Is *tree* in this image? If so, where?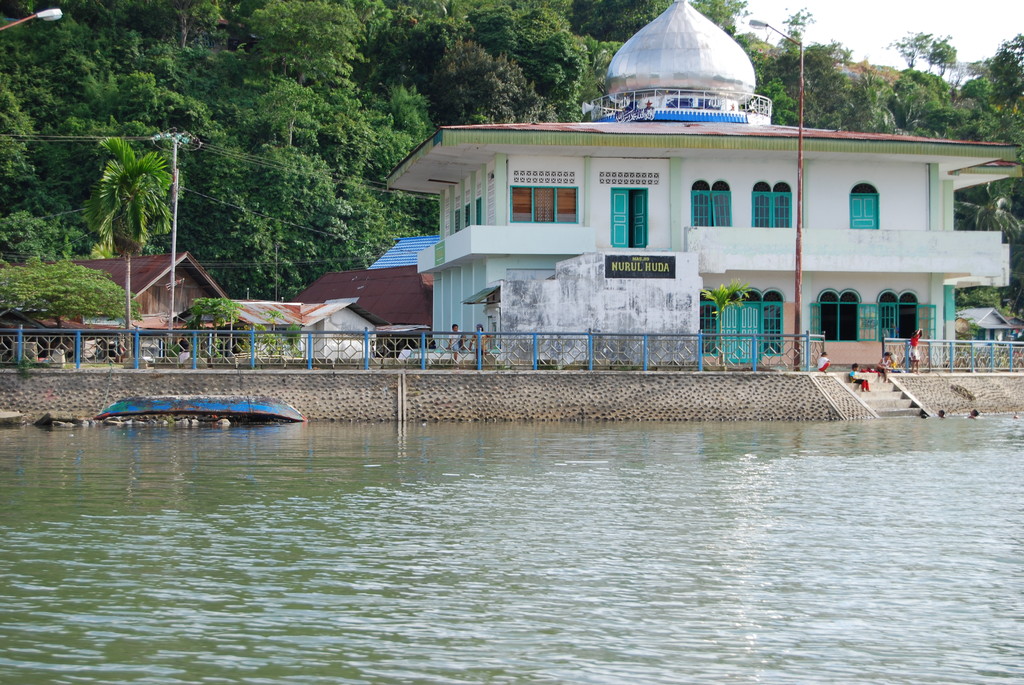
Yes, at bbox=(89, 127, 165, 260).
